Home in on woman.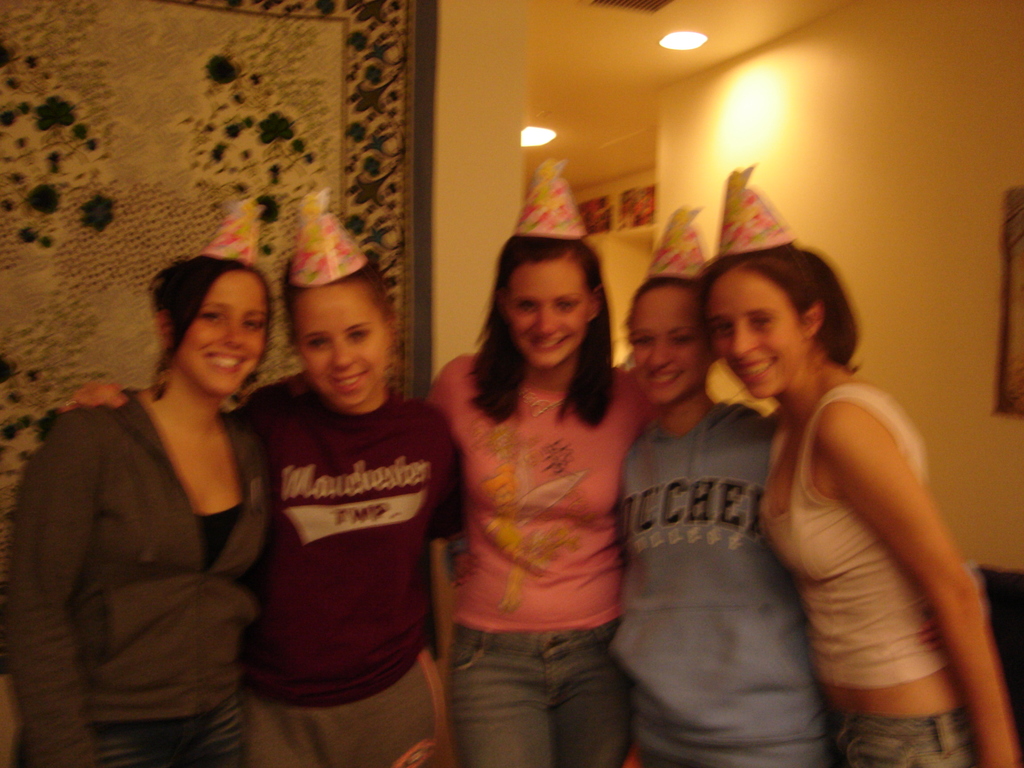
Homed in at detection(0, 194, 281, 767).
